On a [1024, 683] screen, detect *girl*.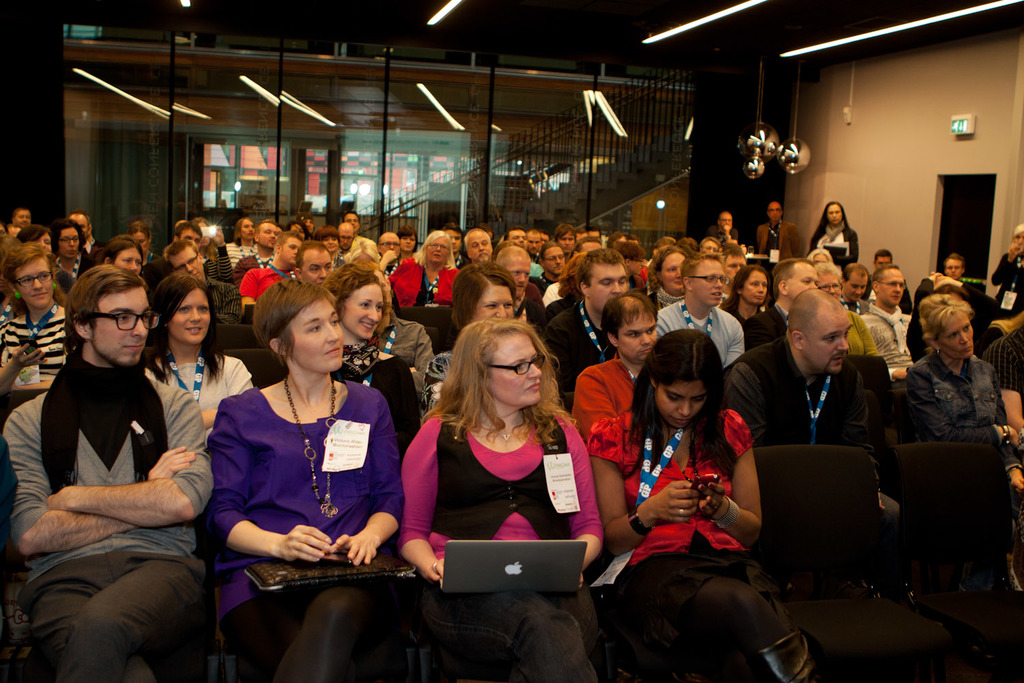
x1=586, y1=327, x2=844, y2=682.
